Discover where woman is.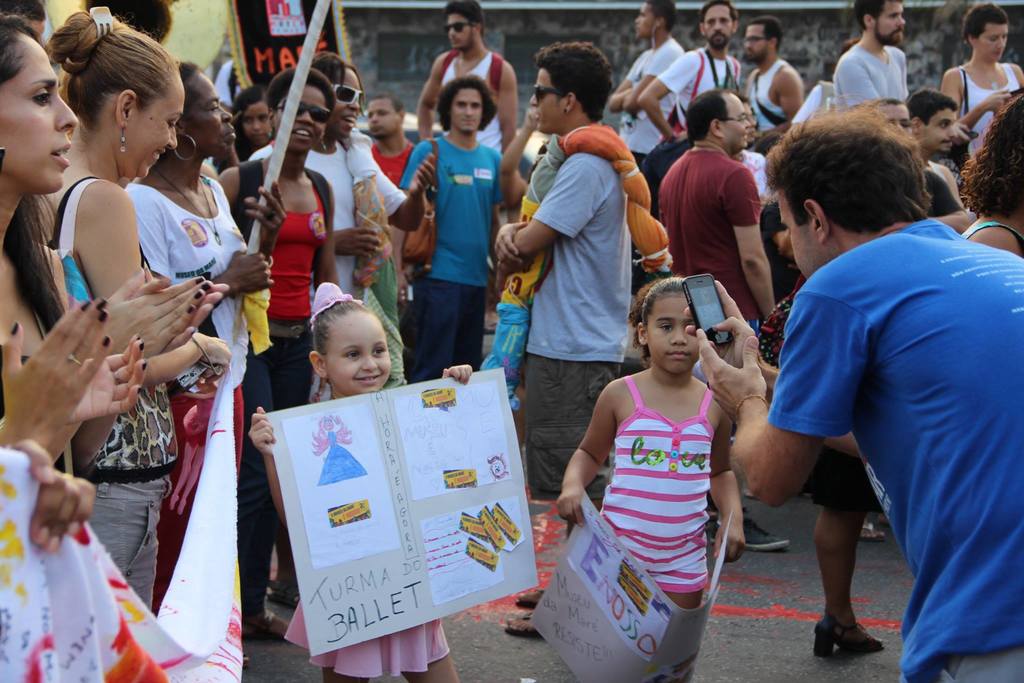
Discovered at locate(925, 92, 1023, 260).
